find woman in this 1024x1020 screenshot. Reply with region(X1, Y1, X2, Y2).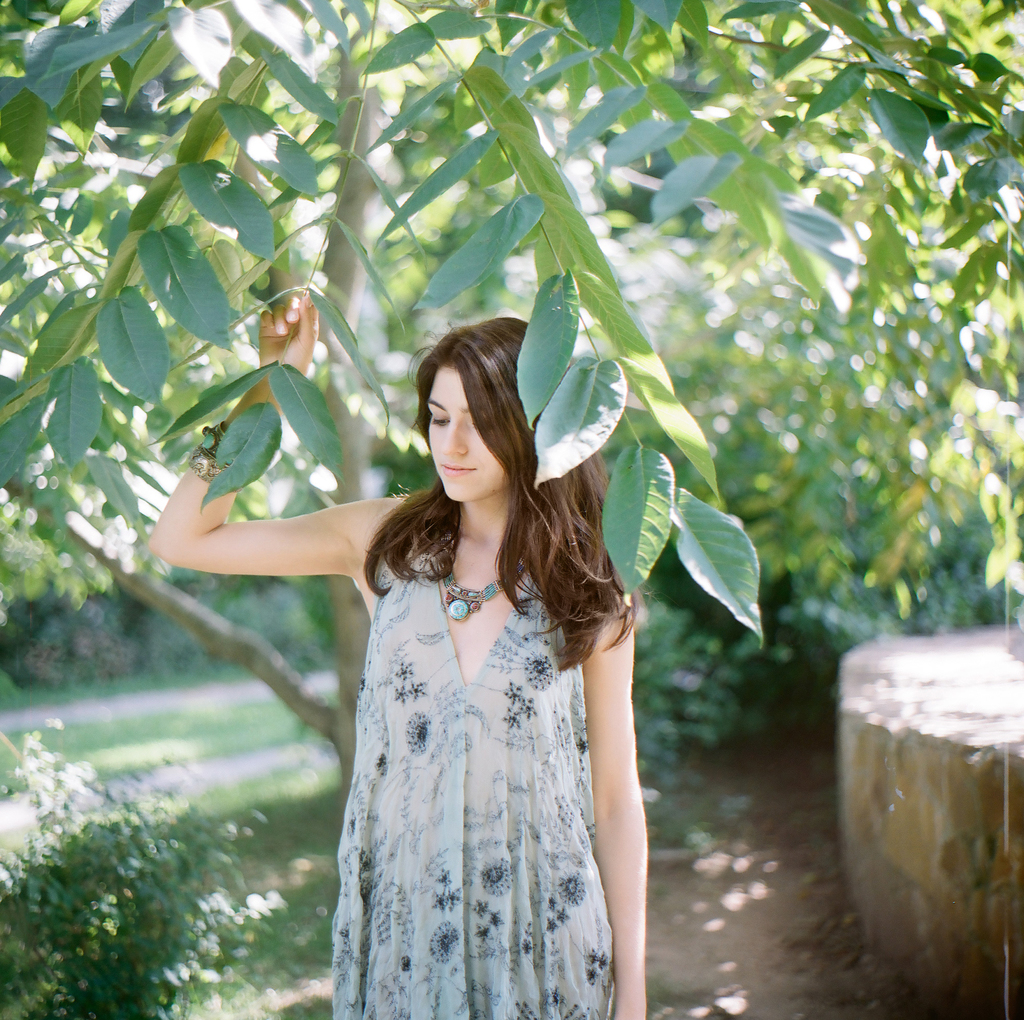
region(221, 285, 686, 1014).
